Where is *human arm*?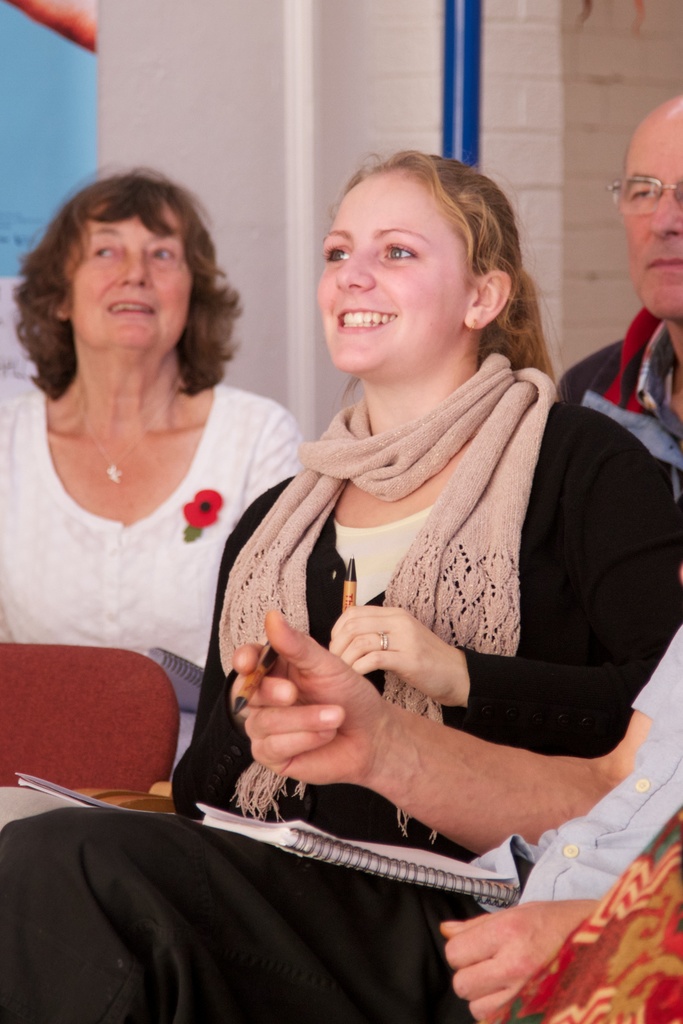
(x1=327, y1=415, x2=682, y2=758).
